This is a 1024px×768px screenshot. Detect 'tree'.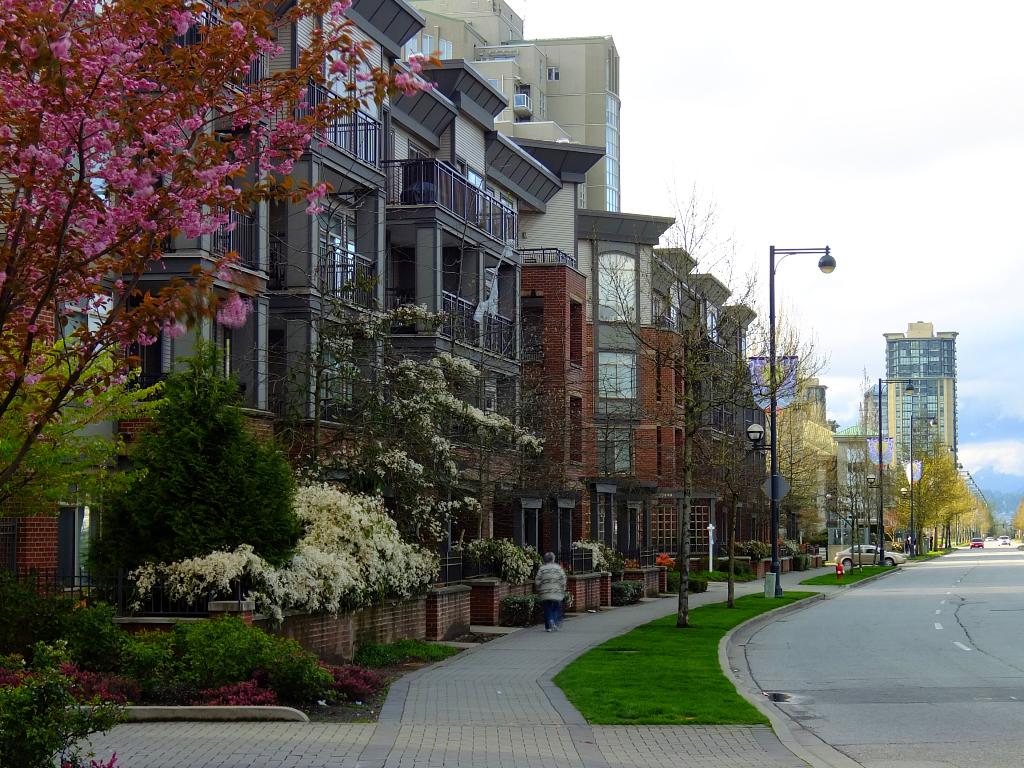
{"x1": 564, "y1": 177, "x2": 822, "y2": 611}.
